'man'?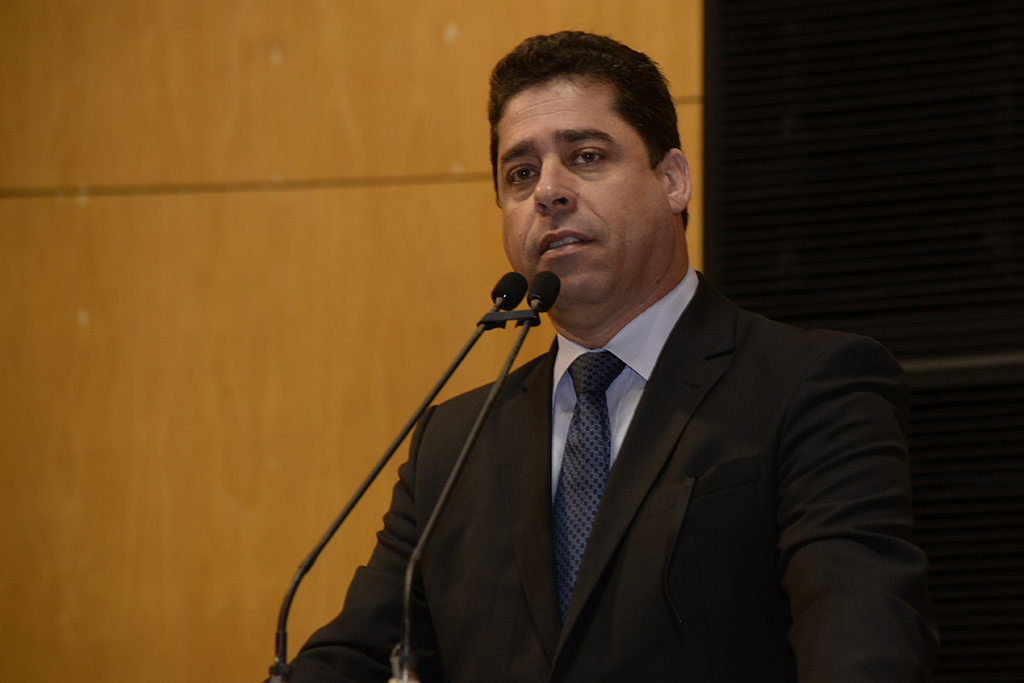
(left=279, top=46, right=926, bottom=682)
